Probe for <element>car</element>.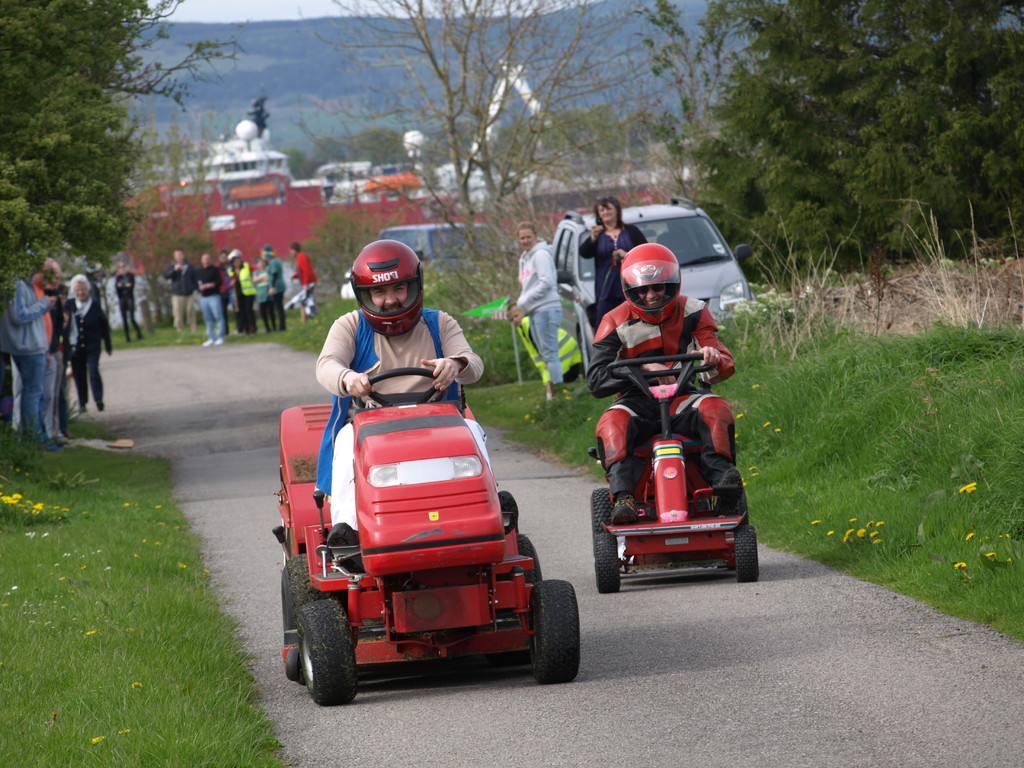
Probe result: bbox(381, 221, 515, 274).
